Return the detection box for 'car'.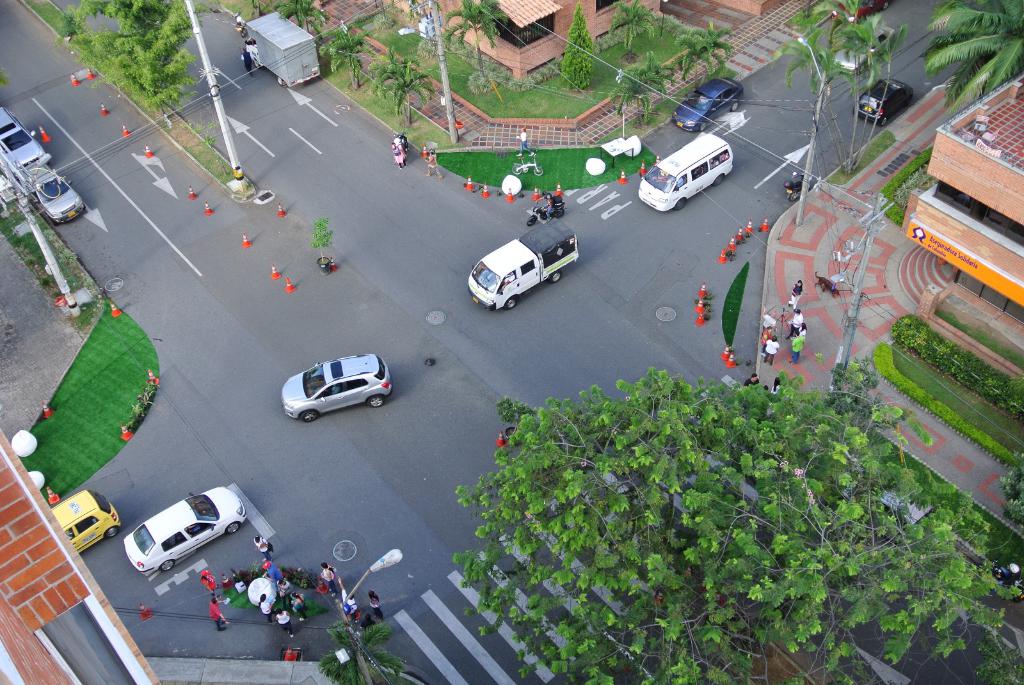
x1=35, y1=169, x2=84, y2=221.
